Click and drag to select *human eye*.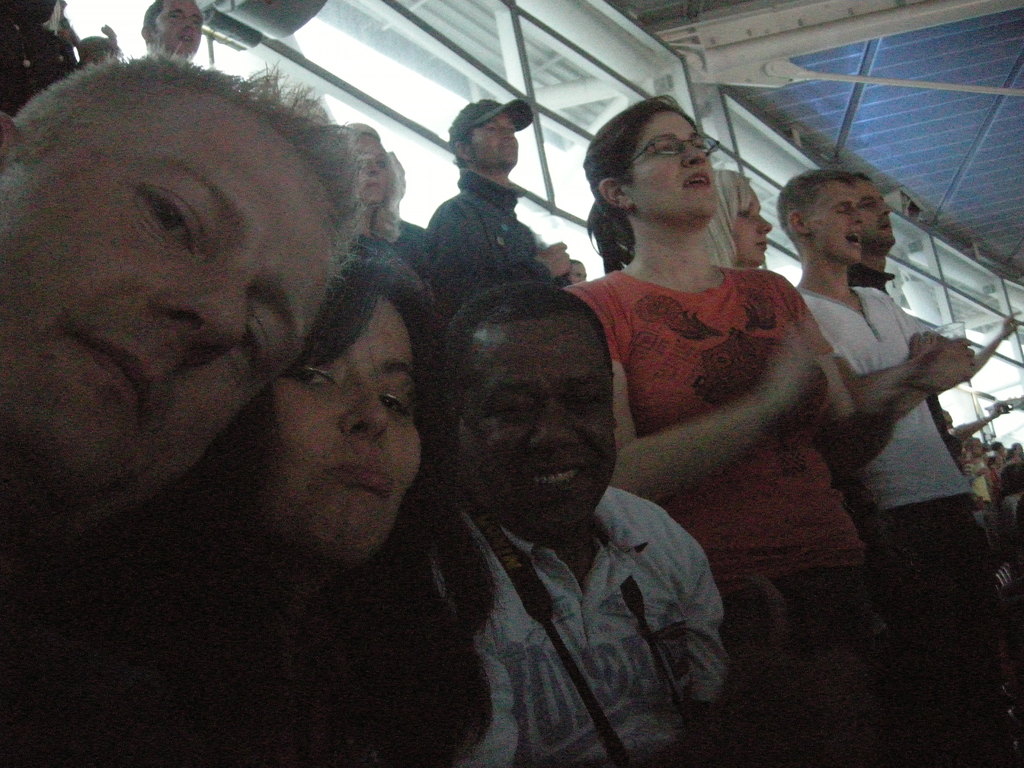
Selection: [left=191, top=15, right=199, bottom=27].
